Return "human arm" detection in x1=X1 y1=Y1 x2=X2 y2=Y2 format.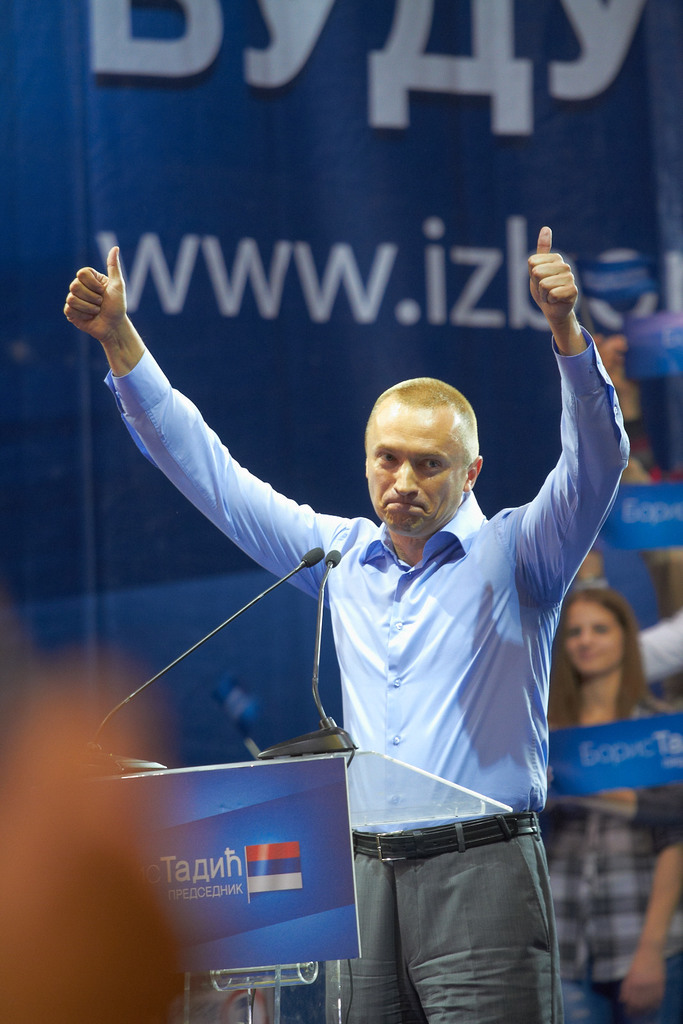
x1=65 y1=246 x2=328 y2=600.
